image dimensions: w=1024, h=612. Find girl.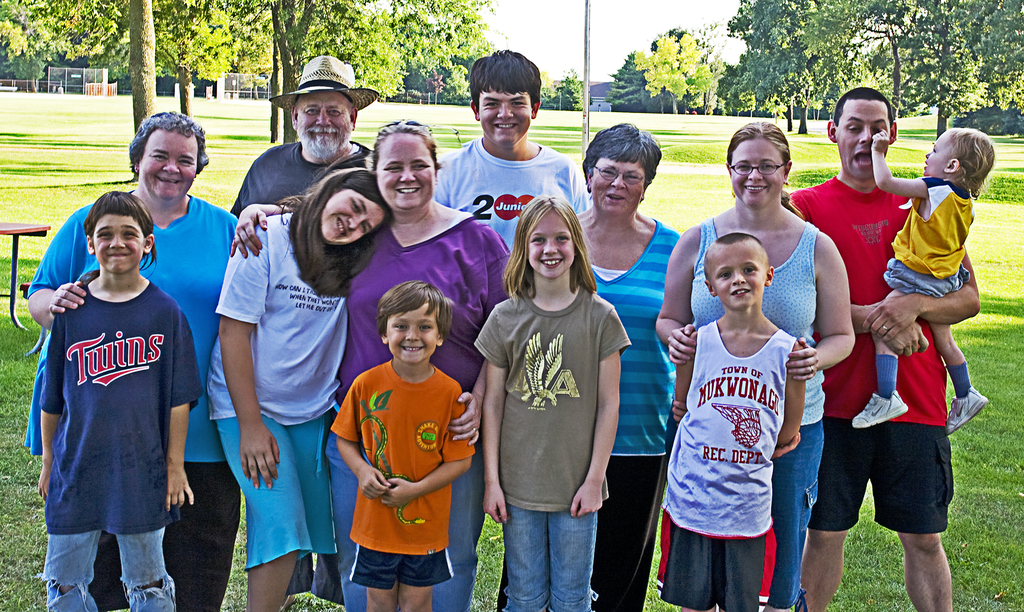
locate(208, 168, 393, 611).
